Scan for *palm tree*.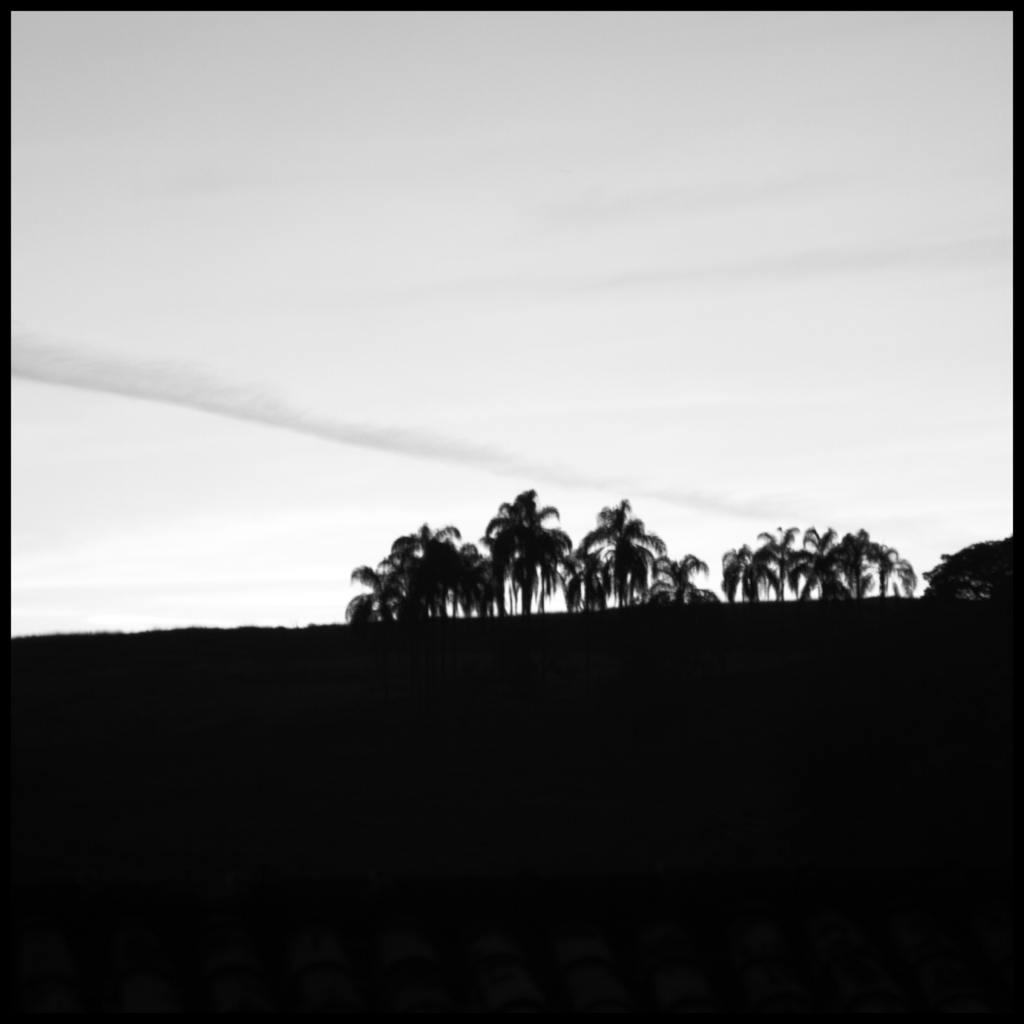
Scan result: region(406, 529, 490, 626).
